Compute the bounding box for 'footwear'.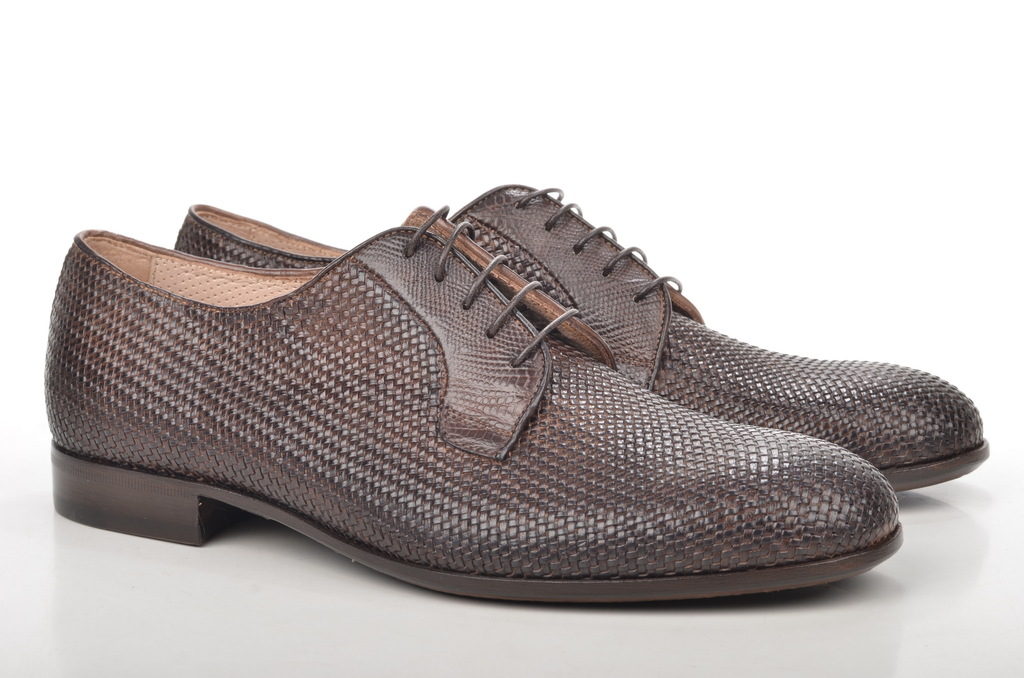
<bbox>172, 179, 993, 497</bbox>.
